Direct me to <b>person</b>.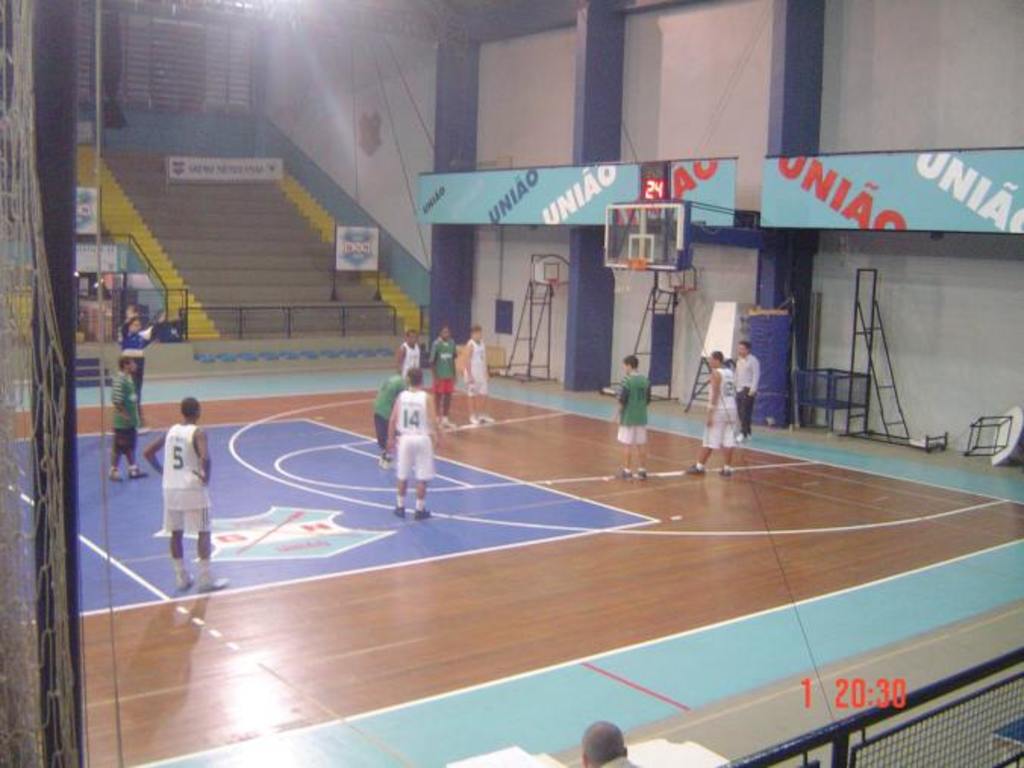
Direction: <box>120,304,165,435</box>.
